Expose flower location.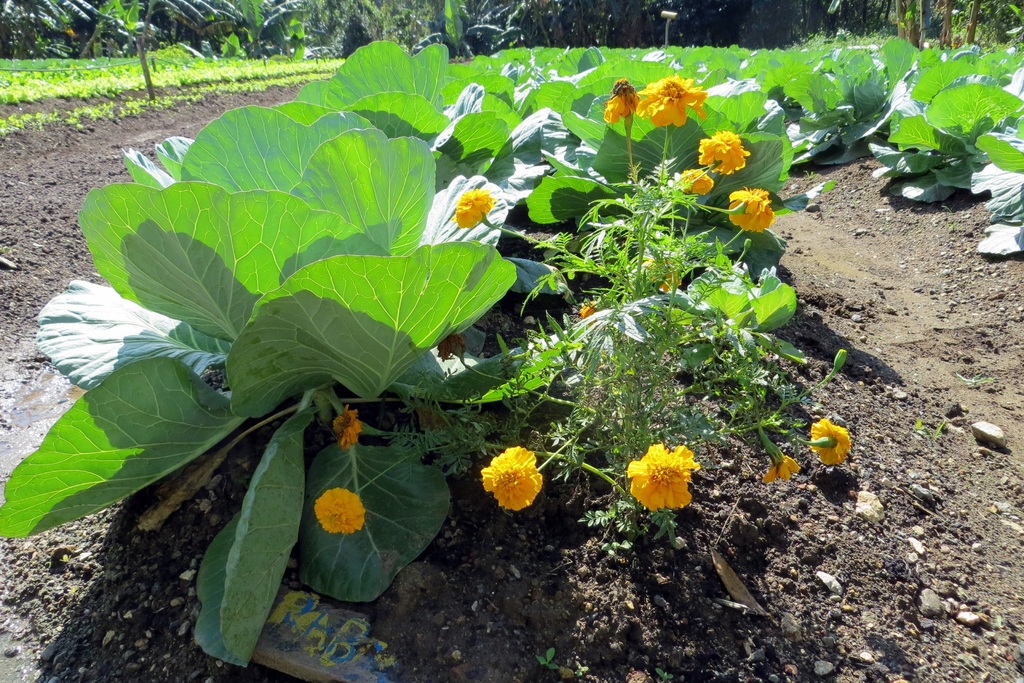
Exposed at 733:186:772:241.
